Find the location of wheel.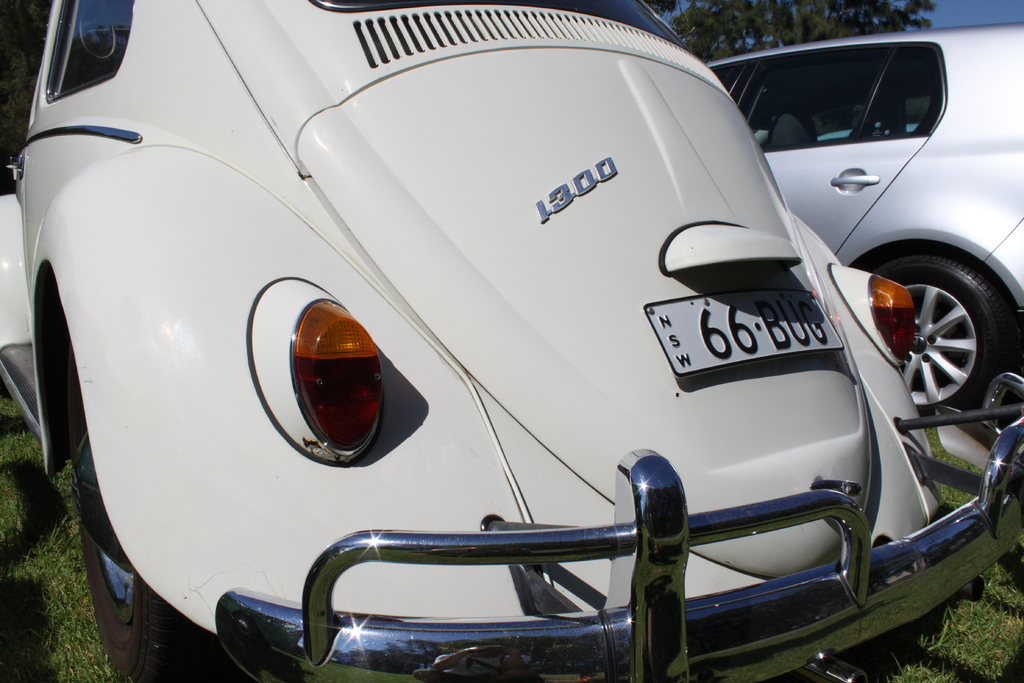
Location: bbox(68, 338, 225, 682).
